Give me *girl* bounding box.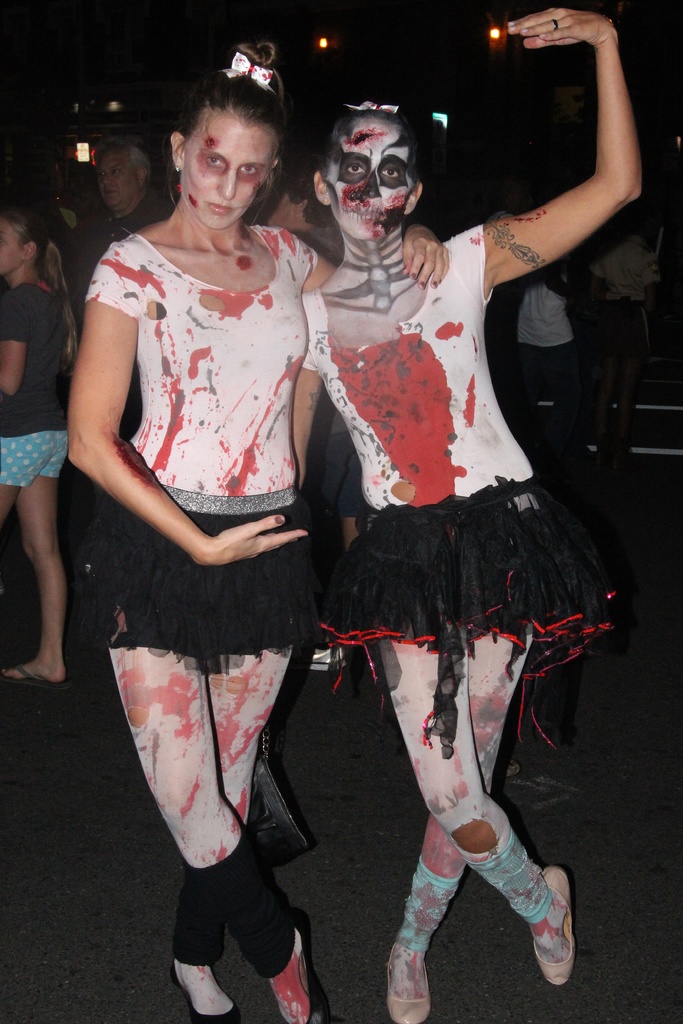
region(292, 0, 643, 1023).
